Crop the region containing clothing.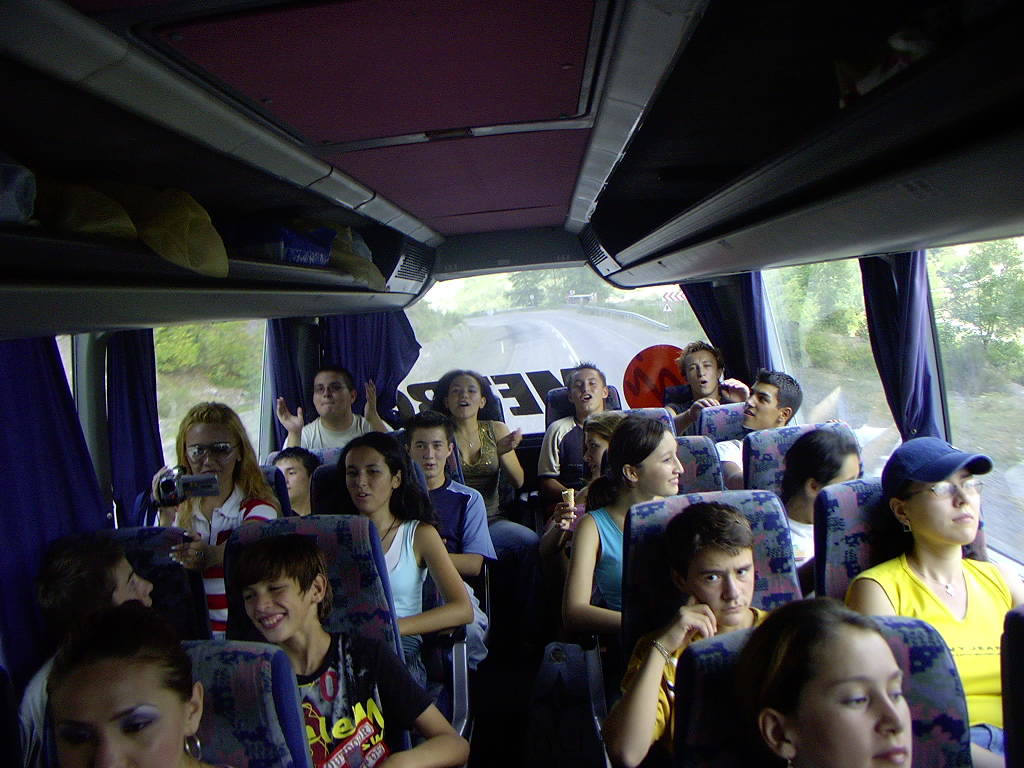
Crop region: (538,414,588,474).
